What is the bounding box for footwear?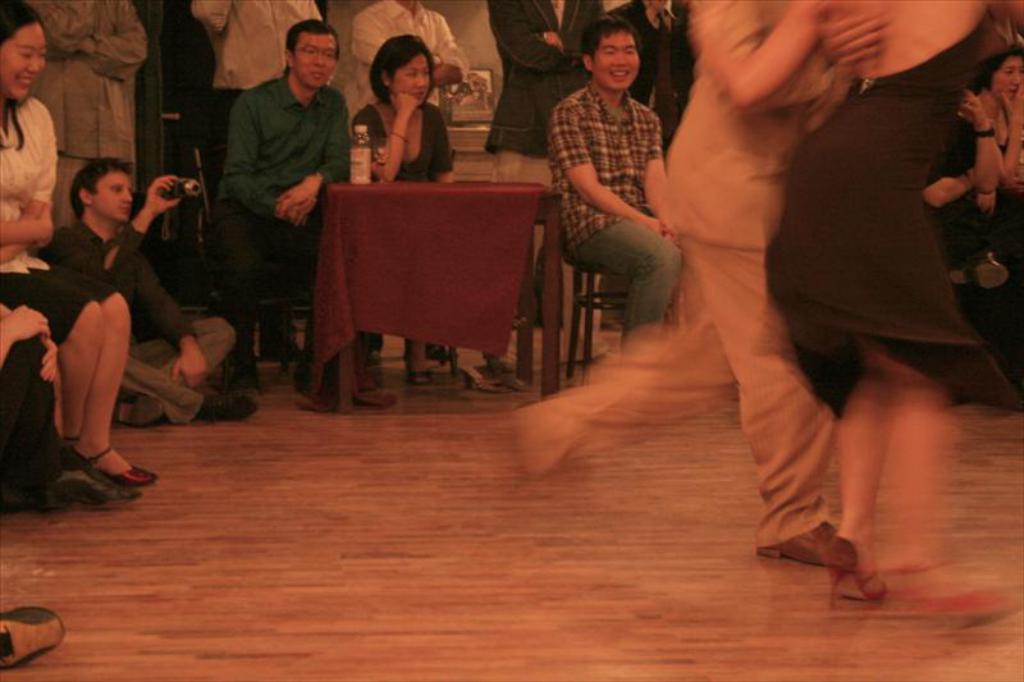
[183, 390, 262, 422].
